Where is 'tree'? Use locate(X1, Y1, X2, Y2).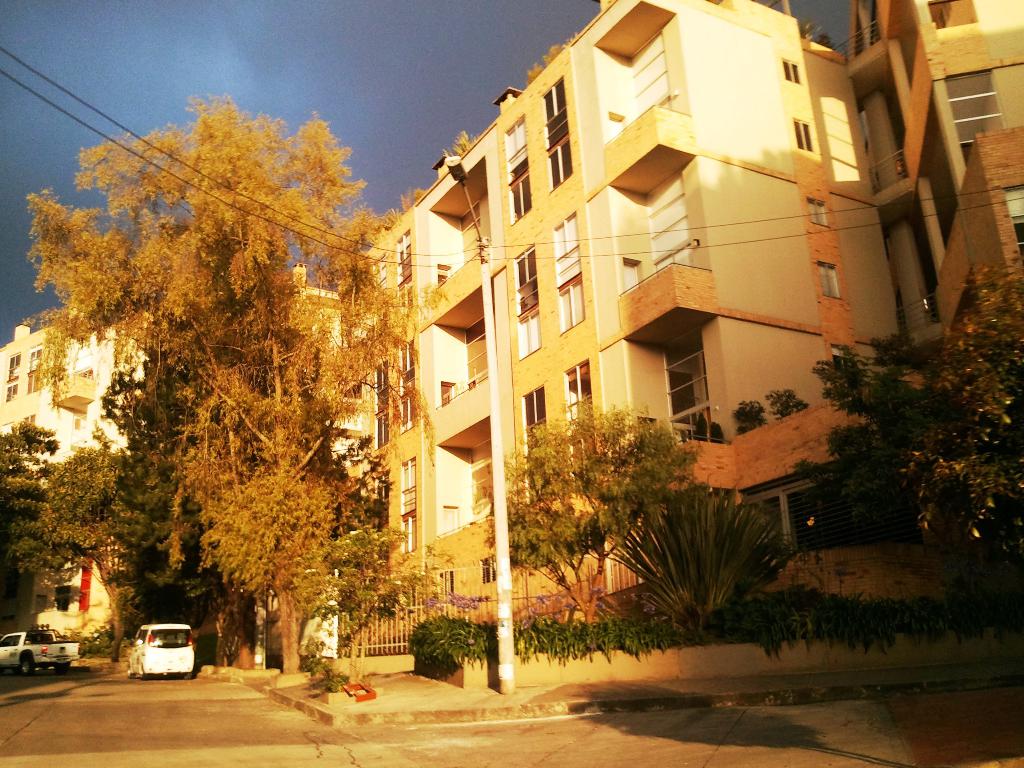
locate(733, 399, 769, 433).
